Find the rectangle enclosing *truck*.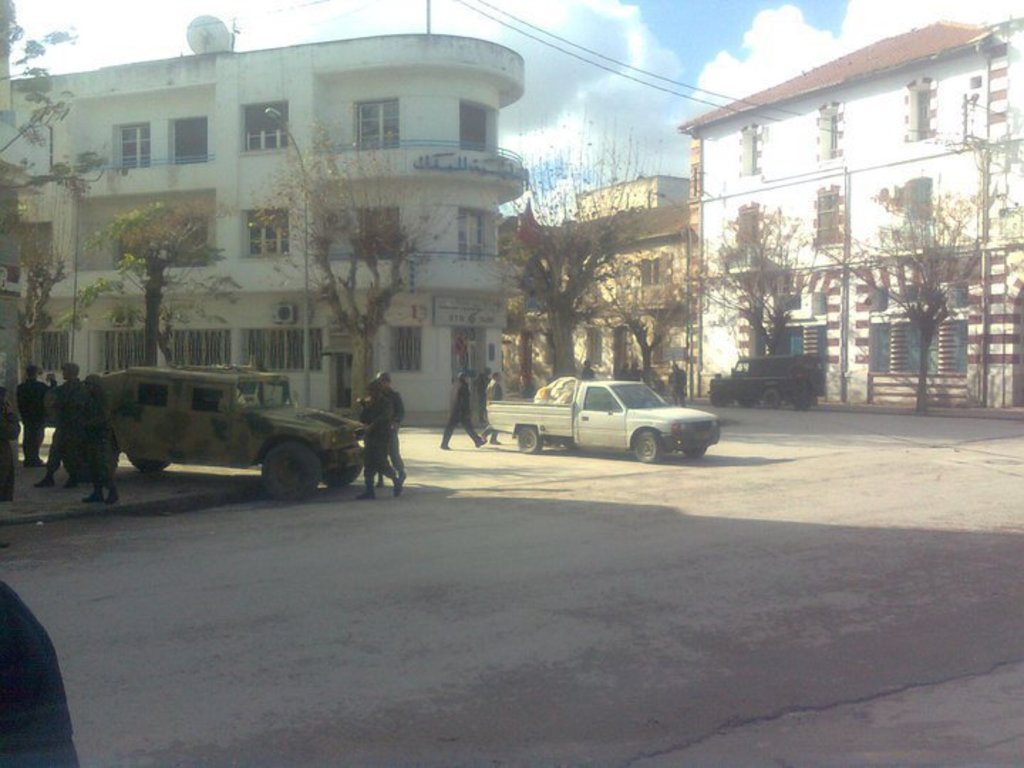
rect(68, 363, 391, 496).
